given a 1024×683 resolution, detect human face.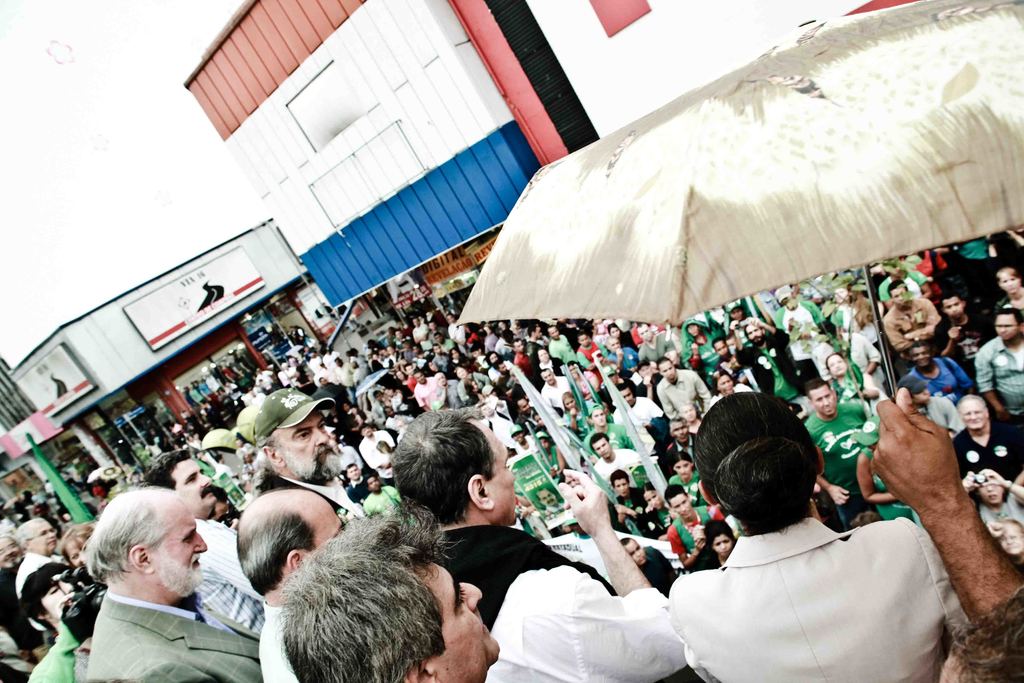
left=995, top=313, right=1021, bottom=343.
